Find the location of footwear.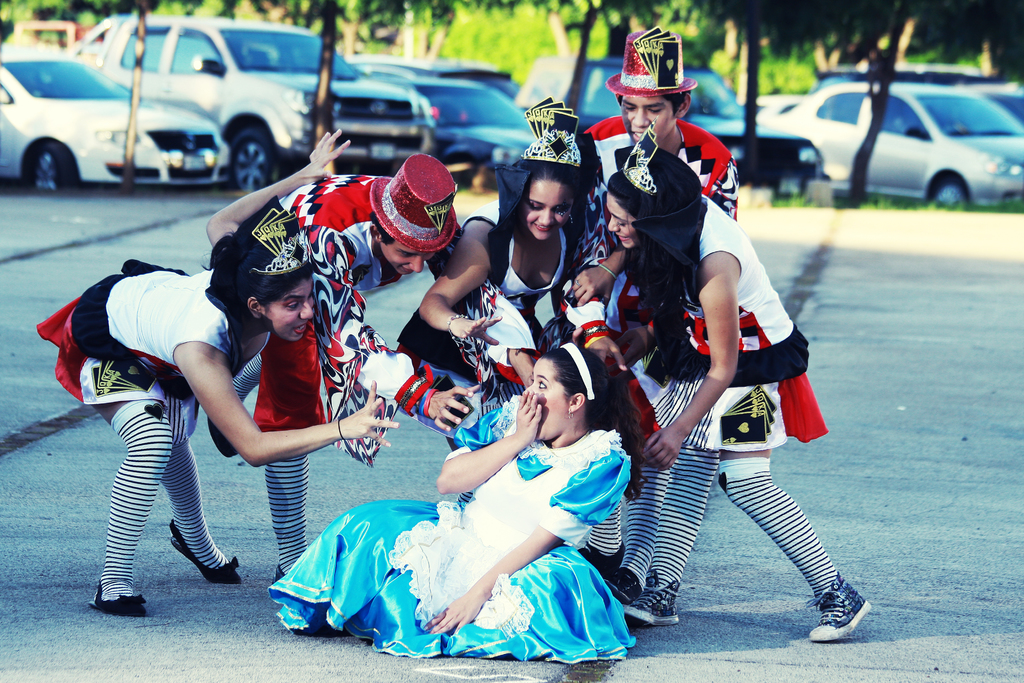
Location: [x1=815, y1=577, x2=877, y2=650].
